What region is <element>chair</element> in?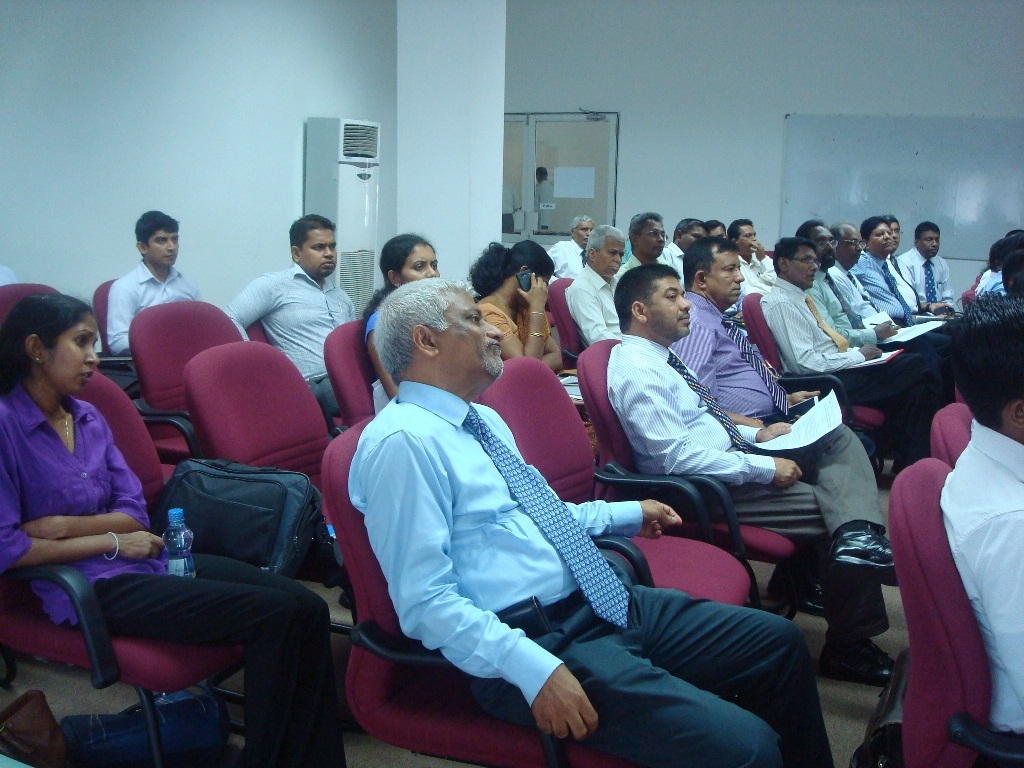
region(322, 412, 630, 767).
